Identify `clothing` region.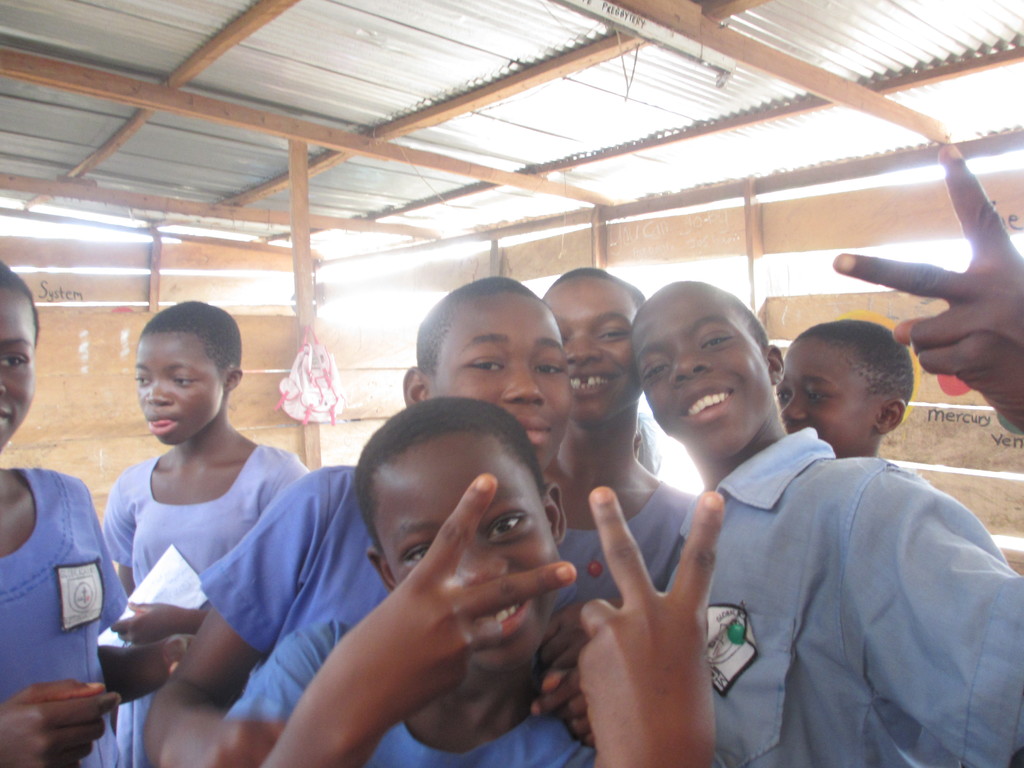
Region: [650,366,992,767].
